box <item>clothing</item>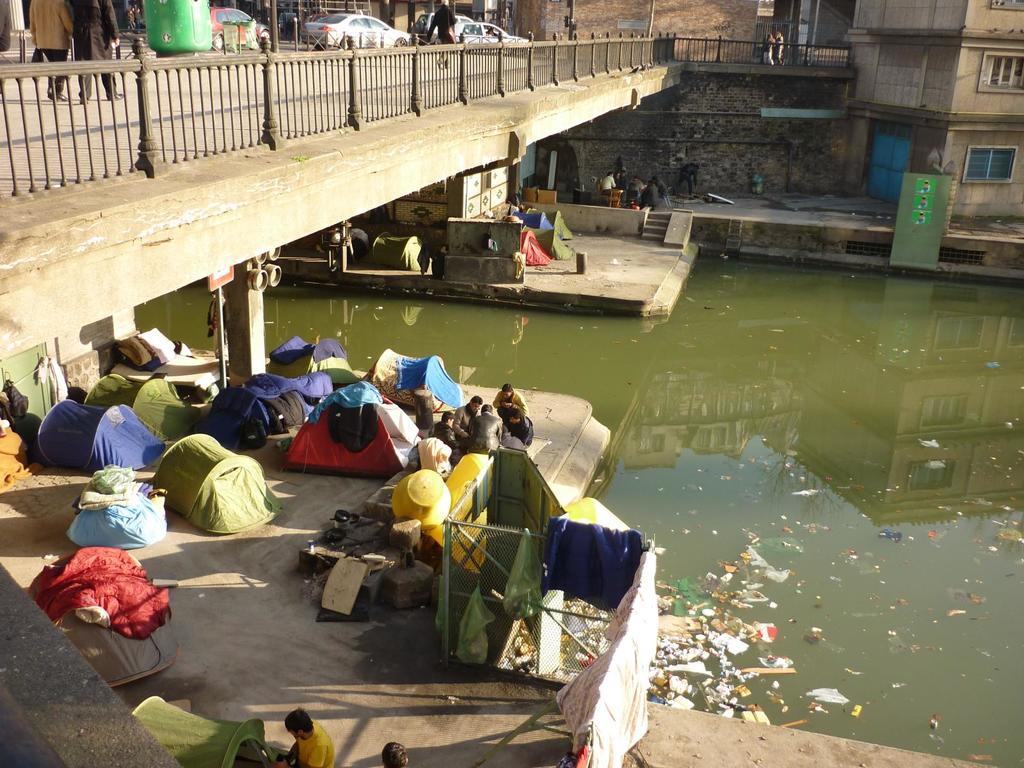
x1=468, y1=415, x2=509, y2=454
